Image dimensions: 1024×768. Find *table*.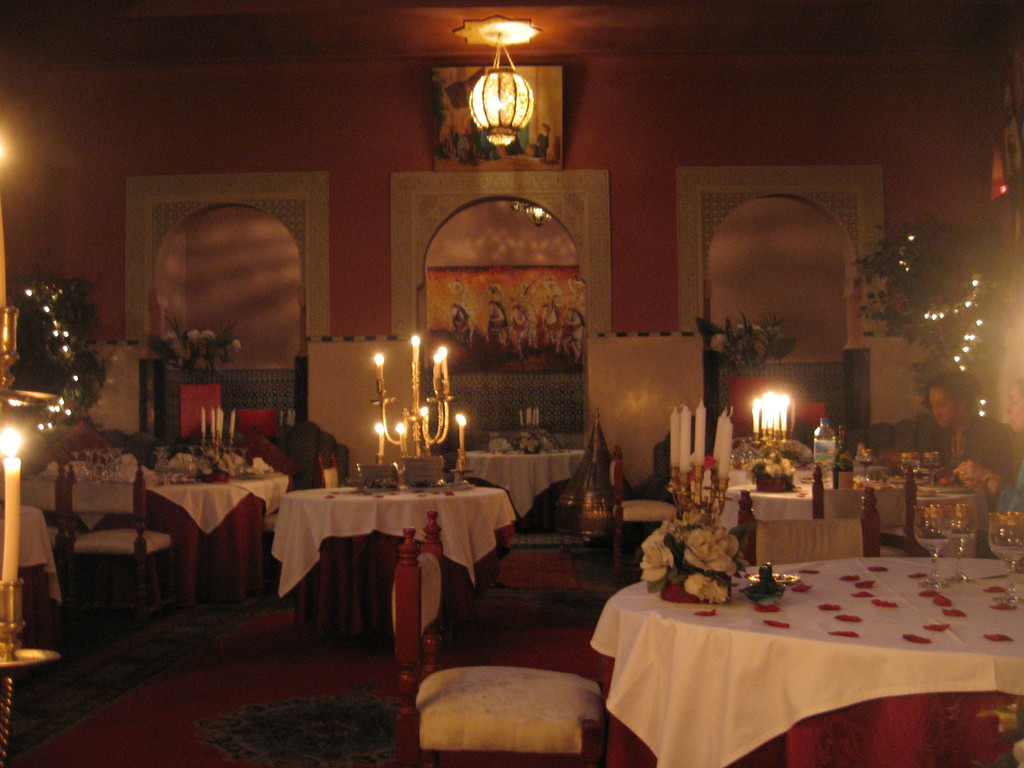
bbox=(461, 450, 588, 521).
